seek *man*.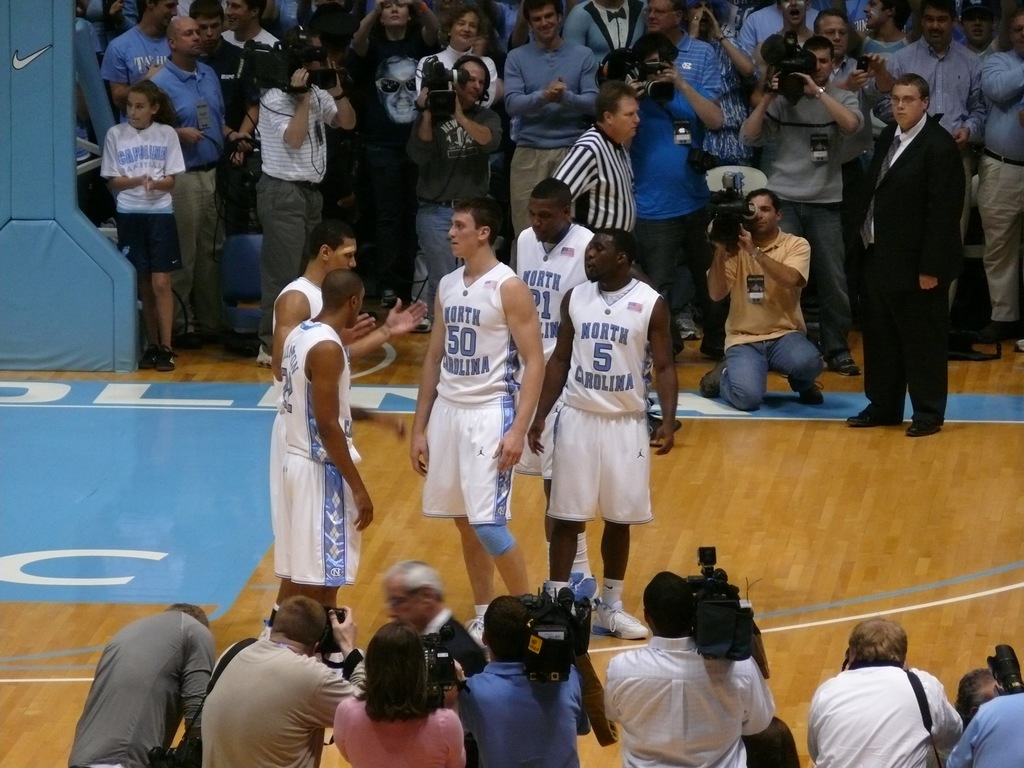
[x1=808, y1=617, x2=961, y2=767].
